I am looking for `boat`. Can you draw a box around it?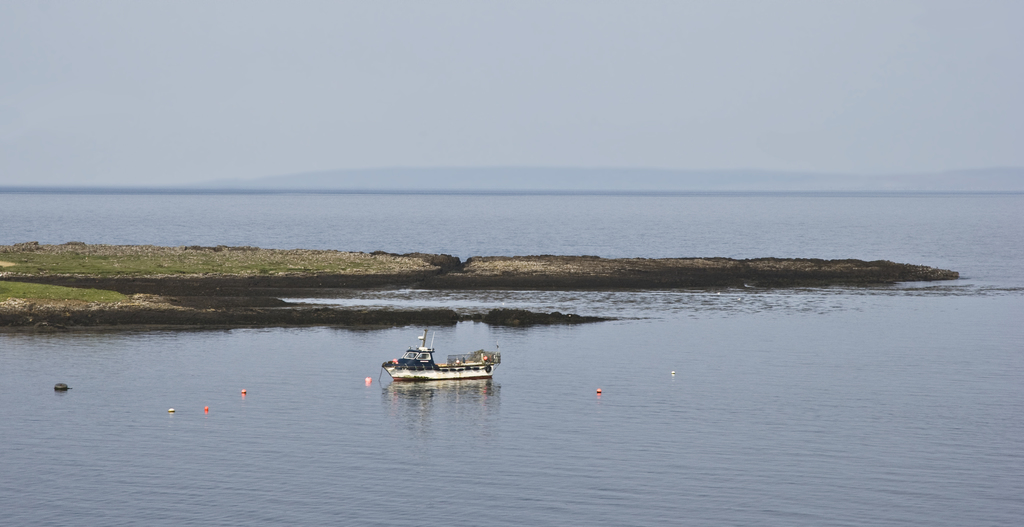
Sure, the bounding box is crop(376, 328, 501, 379).
